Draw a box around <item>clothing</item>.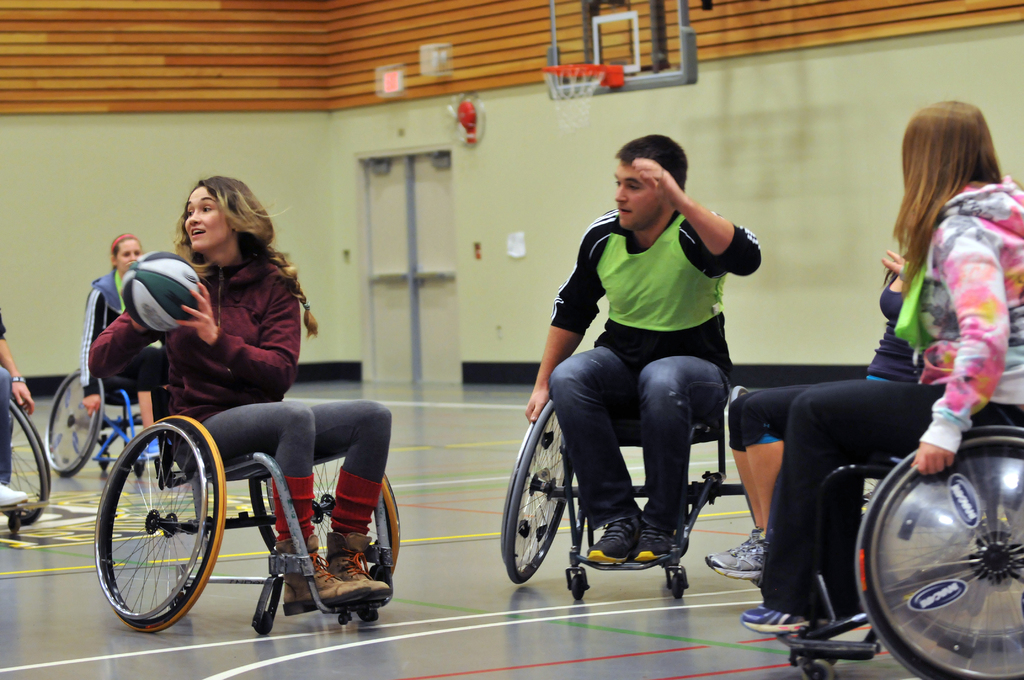
84,261,175,401.
